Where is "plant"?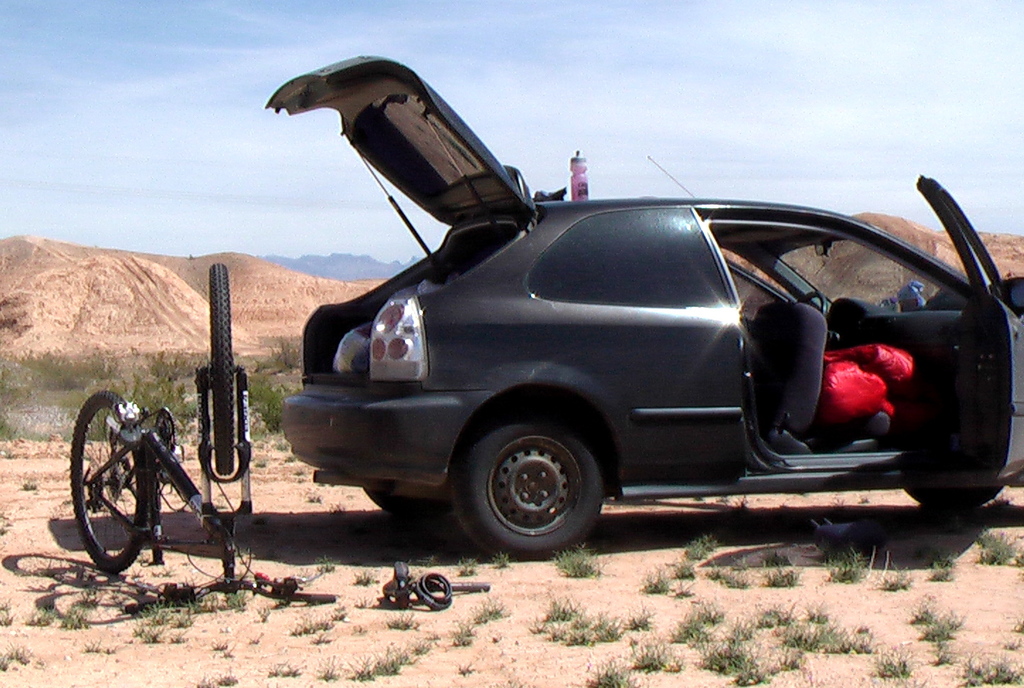
455 665 473 672.
